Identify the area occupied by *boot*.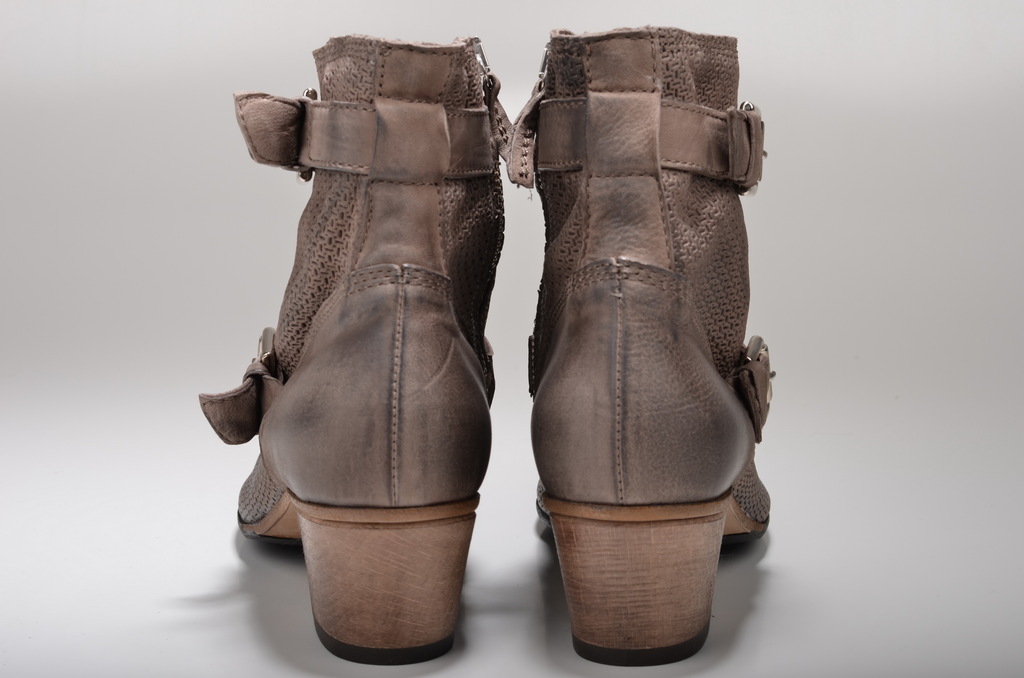
Area: 207 29 516 650.
